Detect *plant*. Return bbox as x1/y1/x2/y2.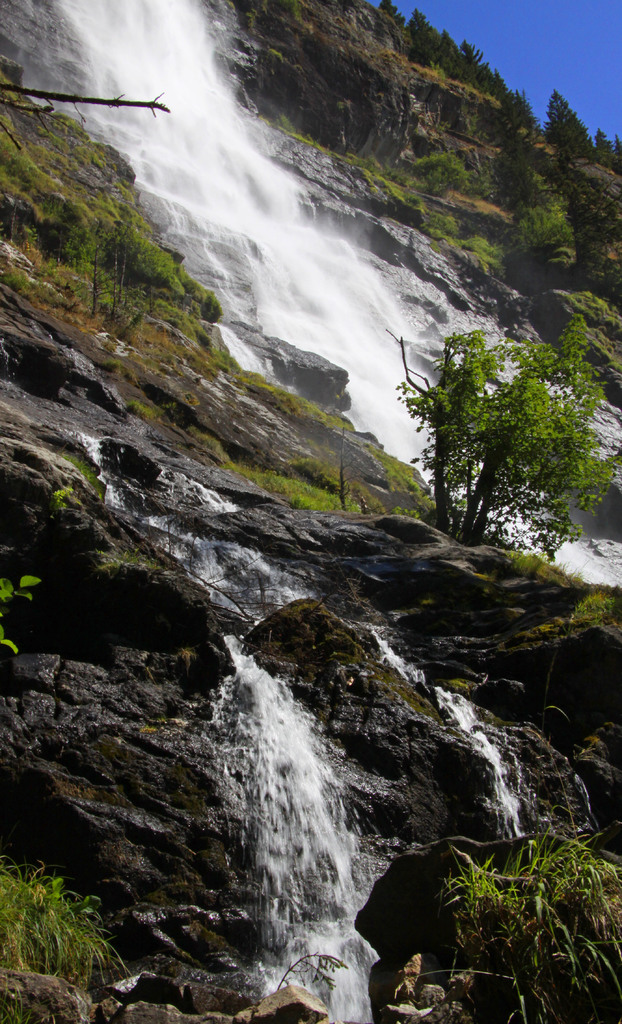
564/199/621/304.
